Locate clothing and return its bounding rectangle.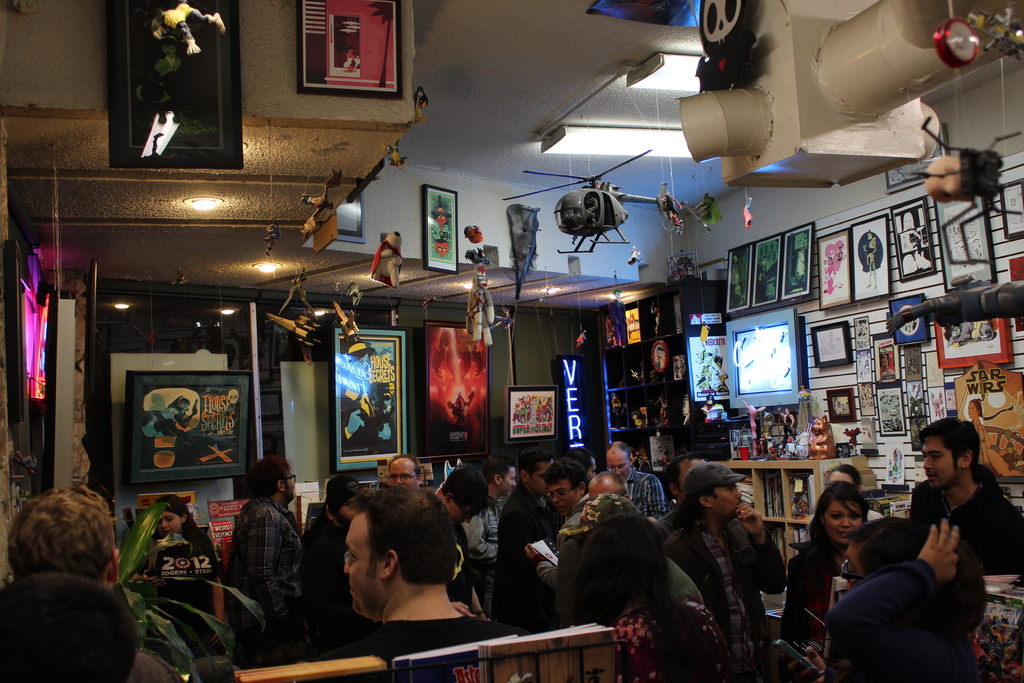
[x1=822, y1=558, x2=985, y2=682].
